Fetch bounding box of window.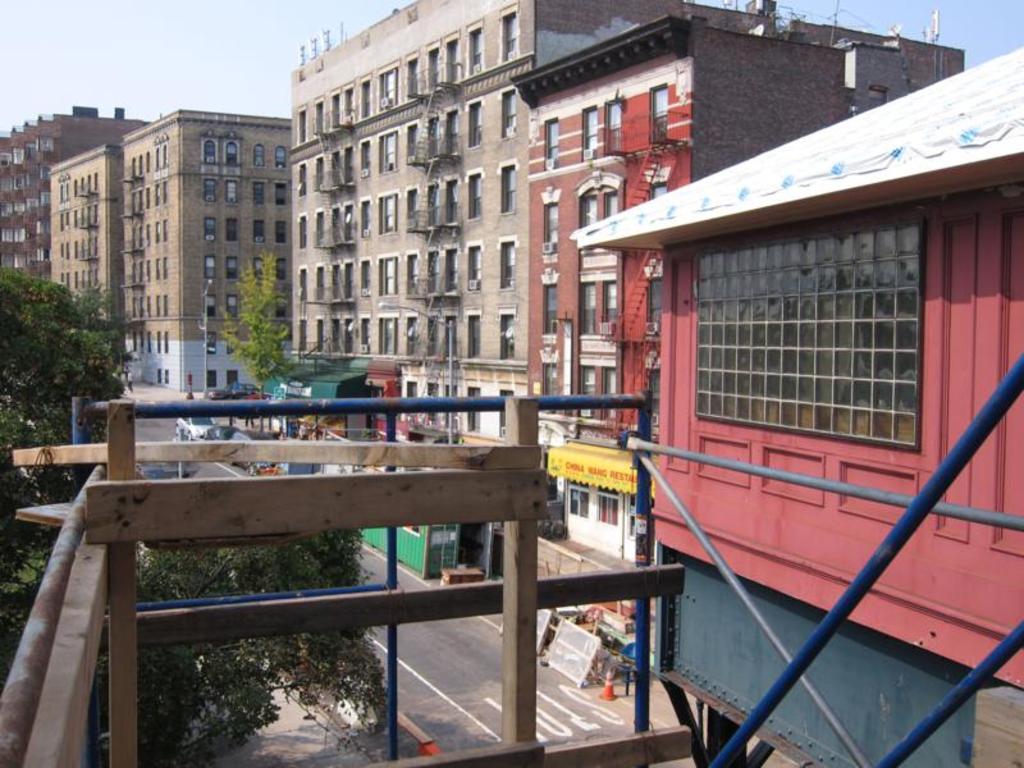
Bbox: <region>378, 196, 401, 237</region>.
